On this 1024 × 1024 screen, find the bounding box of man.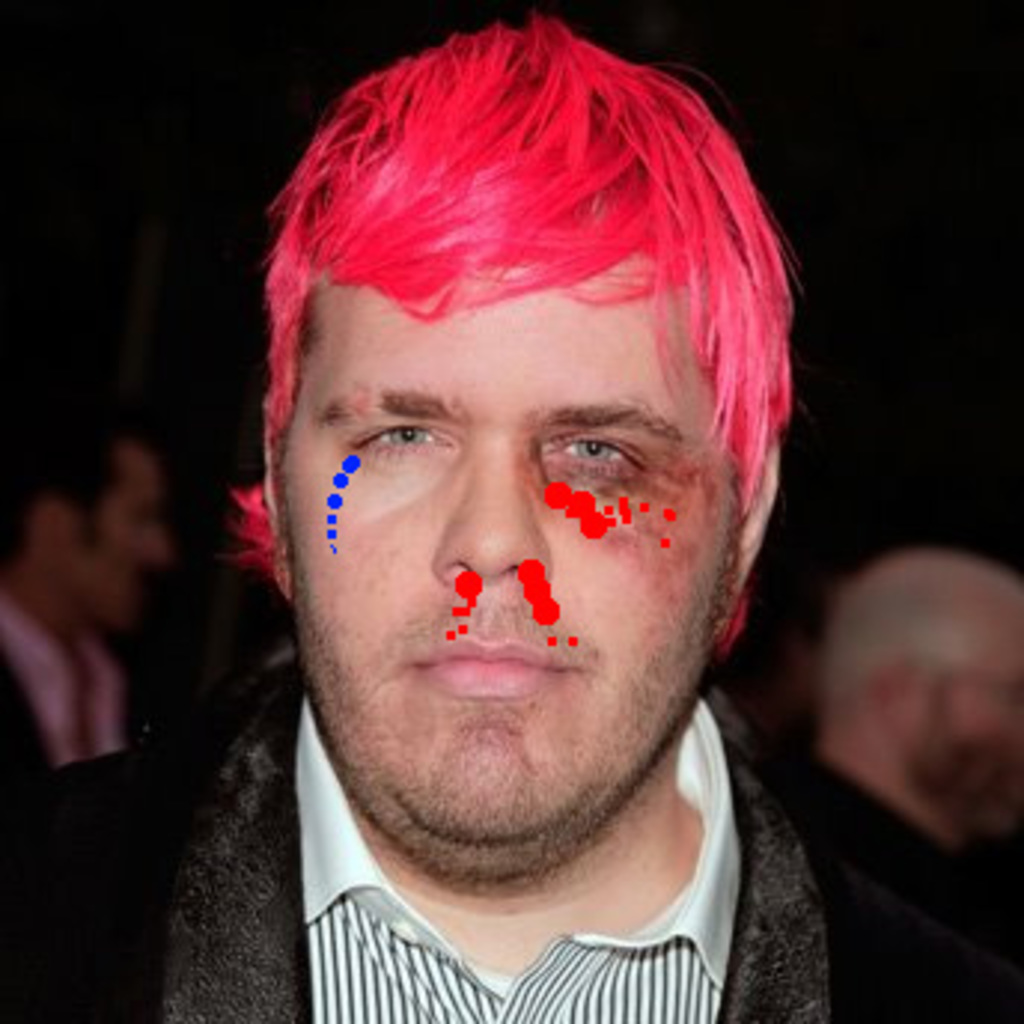
Bounding box: [3, 414, 193, 768].
